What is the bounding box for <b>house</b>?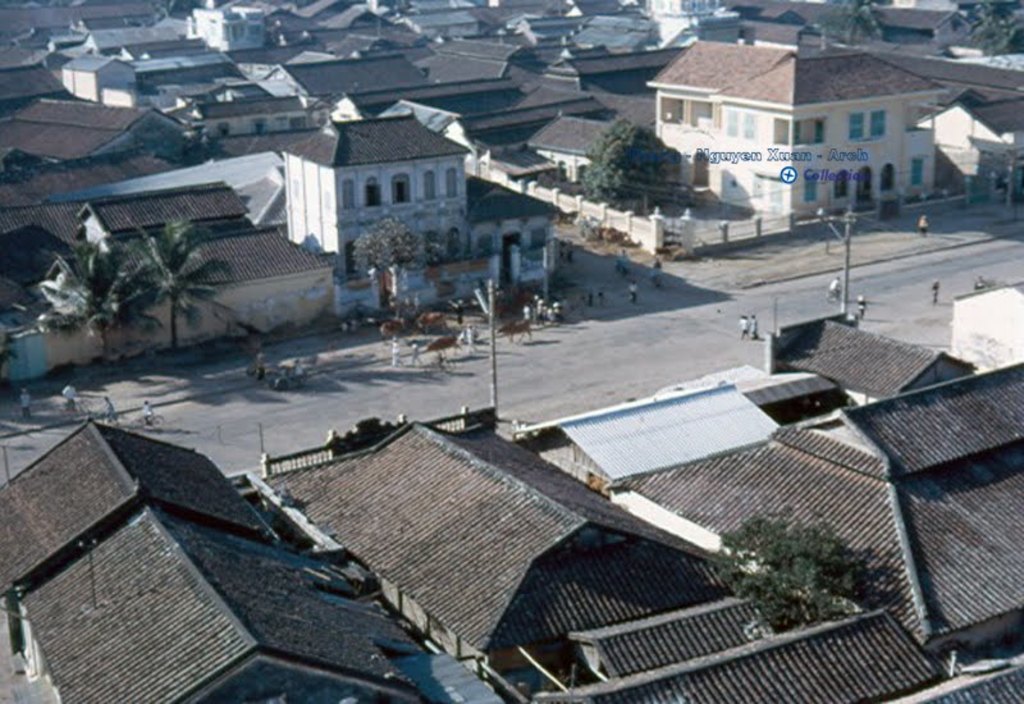
BBox(918, 78, 1023, 184).
